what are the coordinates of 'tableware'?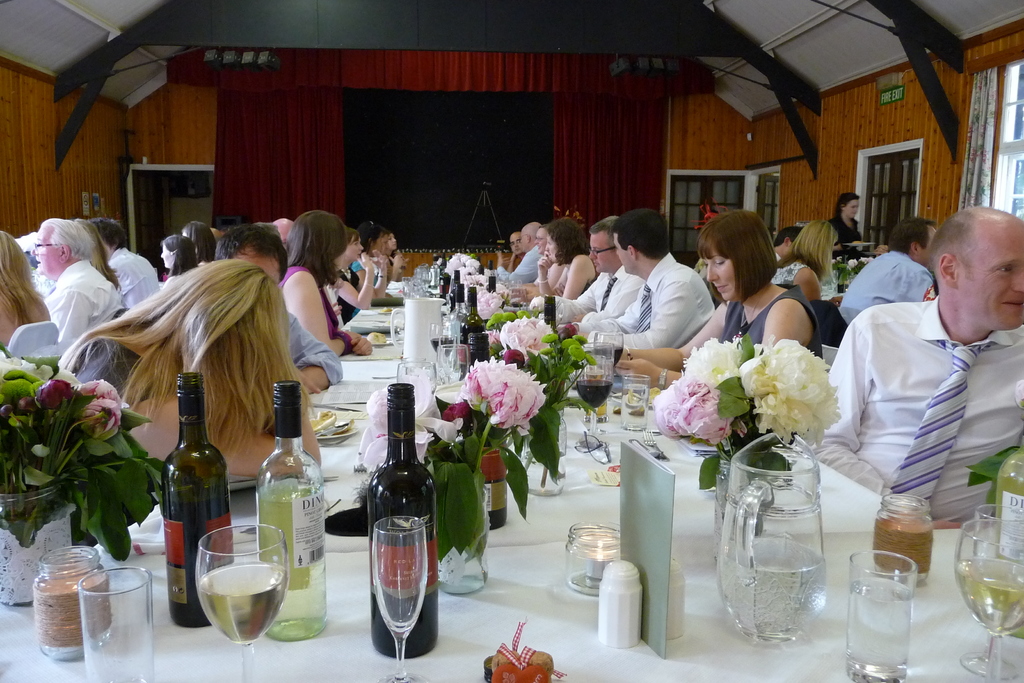
[left=72, top=564, right=163, bottom=682].
